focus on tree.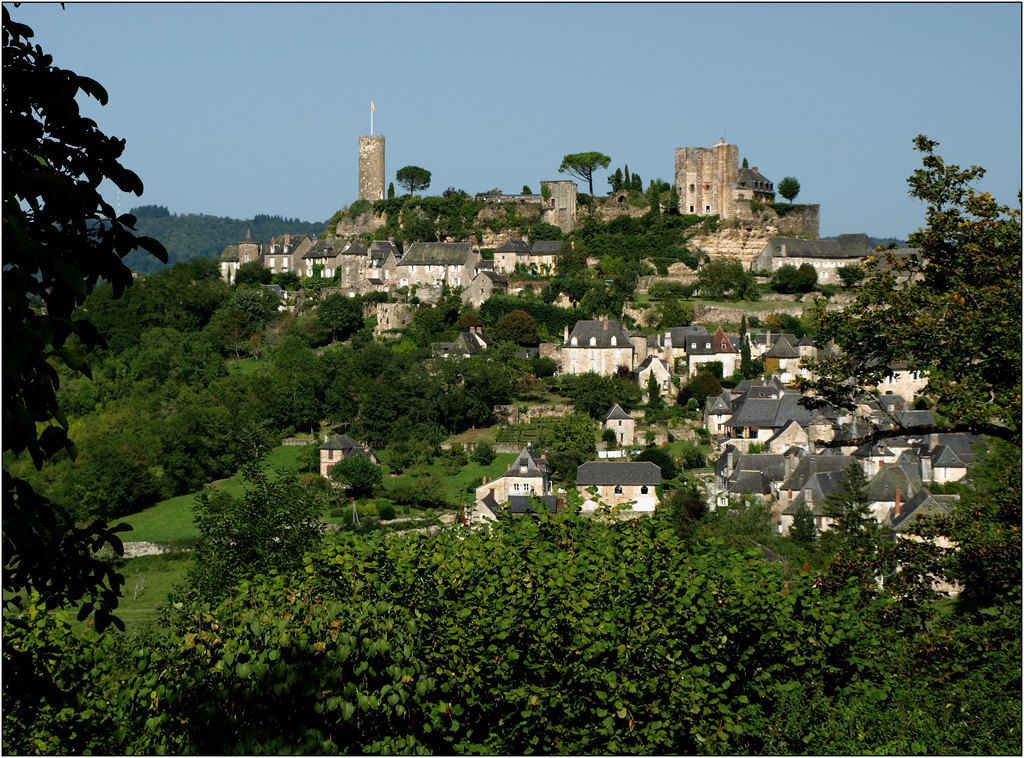
Focused at 396/164/430/194.
